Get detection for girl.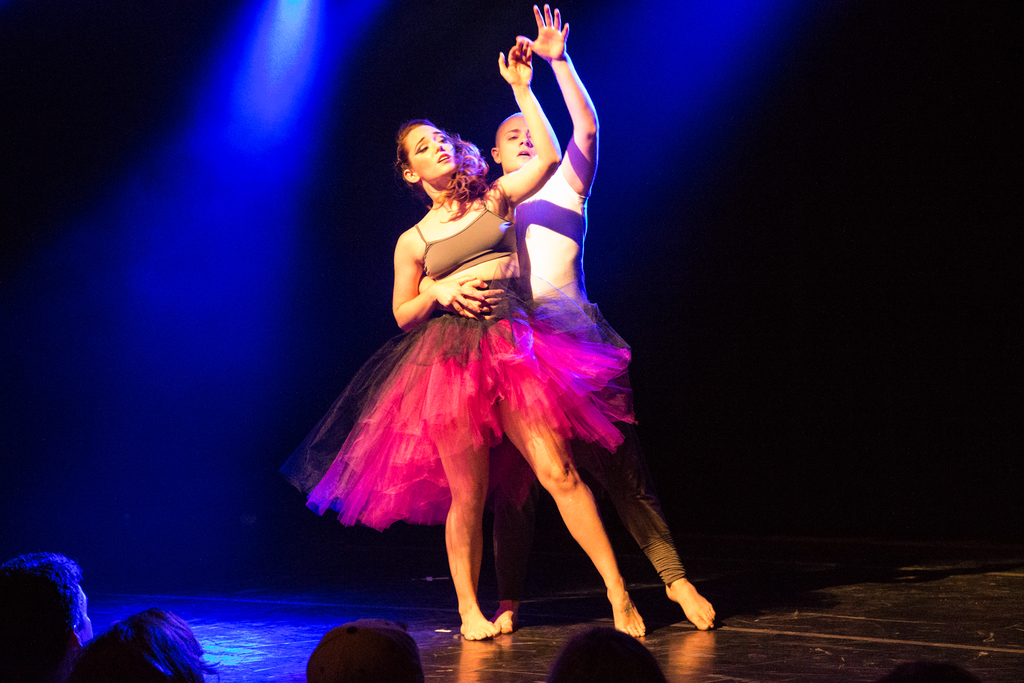
Detection: 269,28,648,639.
